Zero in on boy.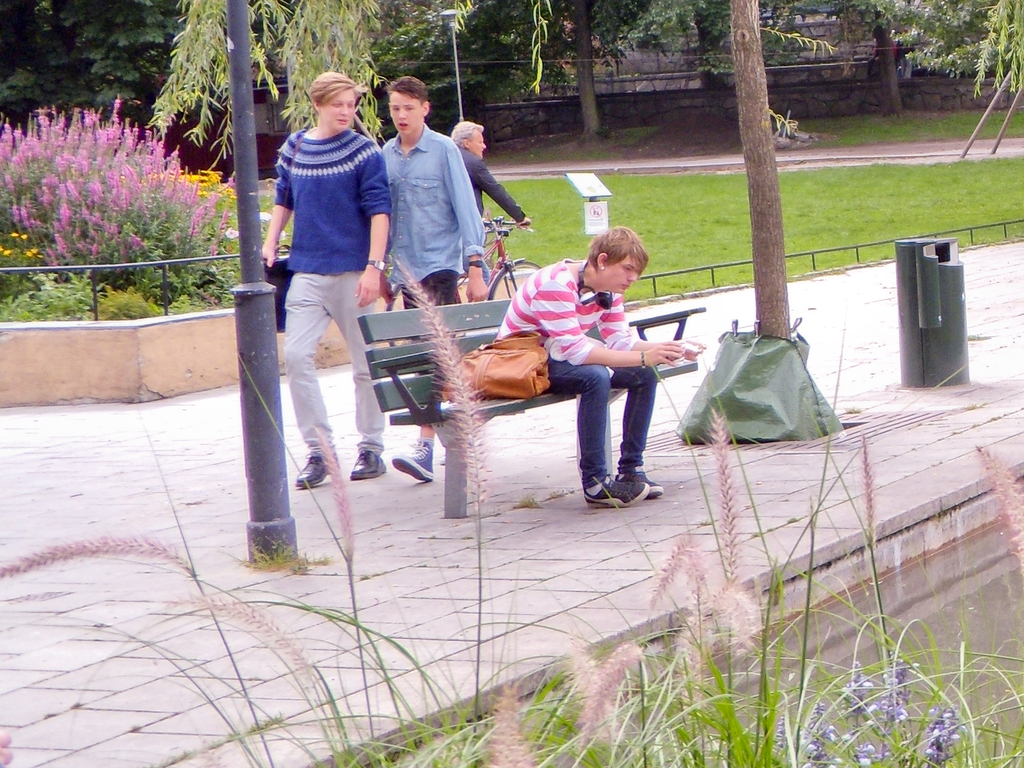
Zeroed in: rect(381, 79, 490, 479).
